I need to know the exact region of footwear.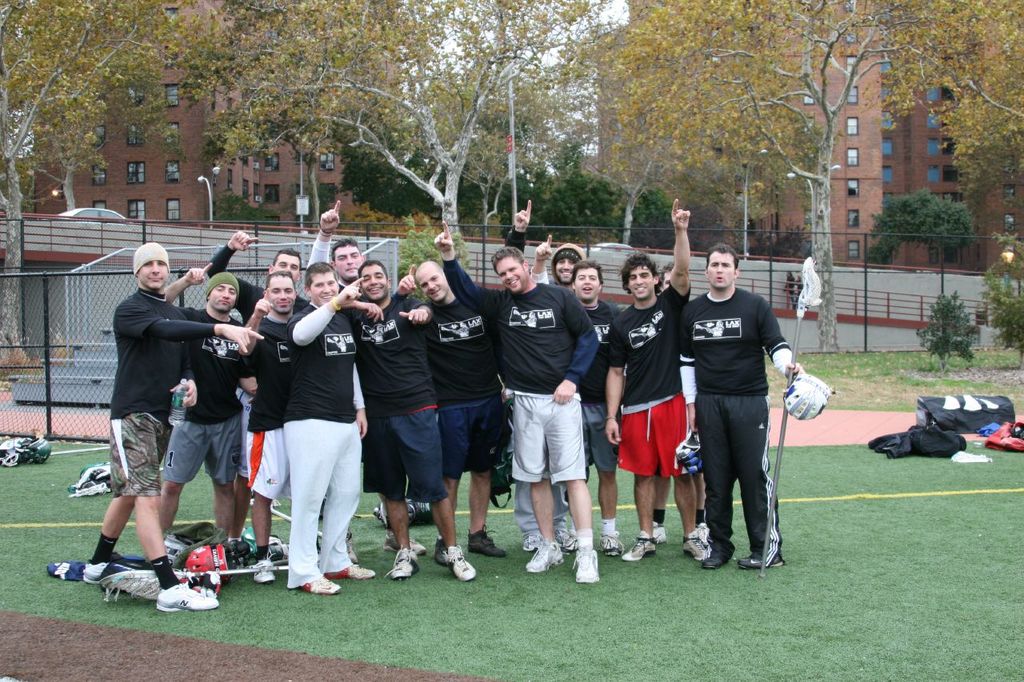
Region: x1=601, y1=528, x2=621, y2=556.
